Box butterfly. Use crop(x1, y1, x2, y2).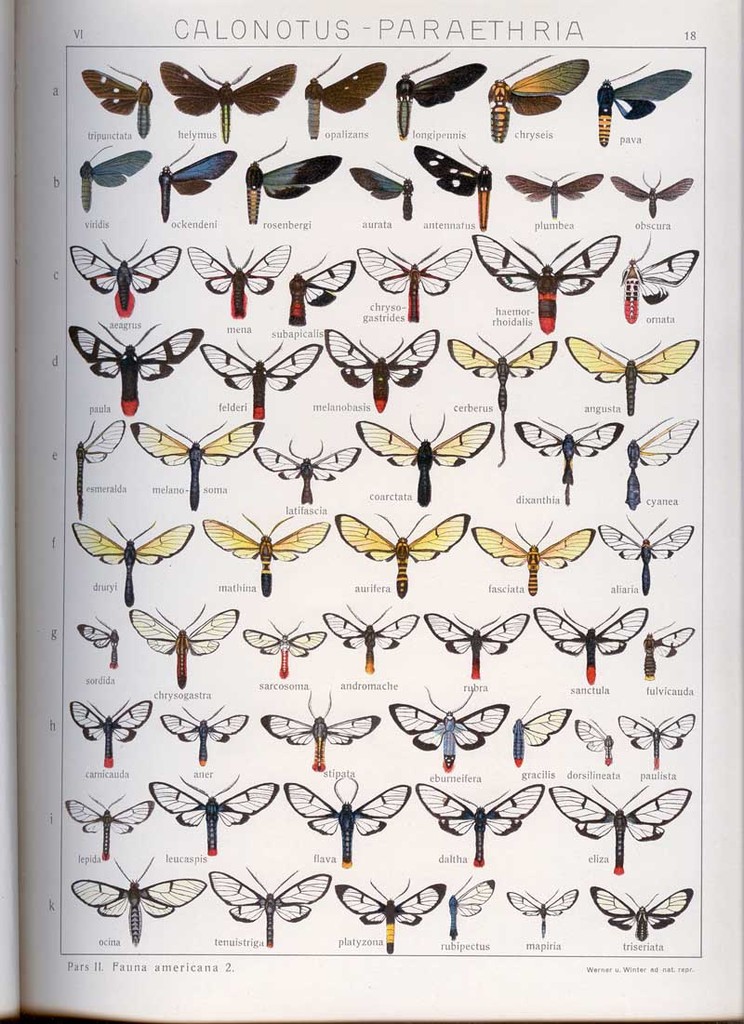
crop(352, 417, 496, 512).
